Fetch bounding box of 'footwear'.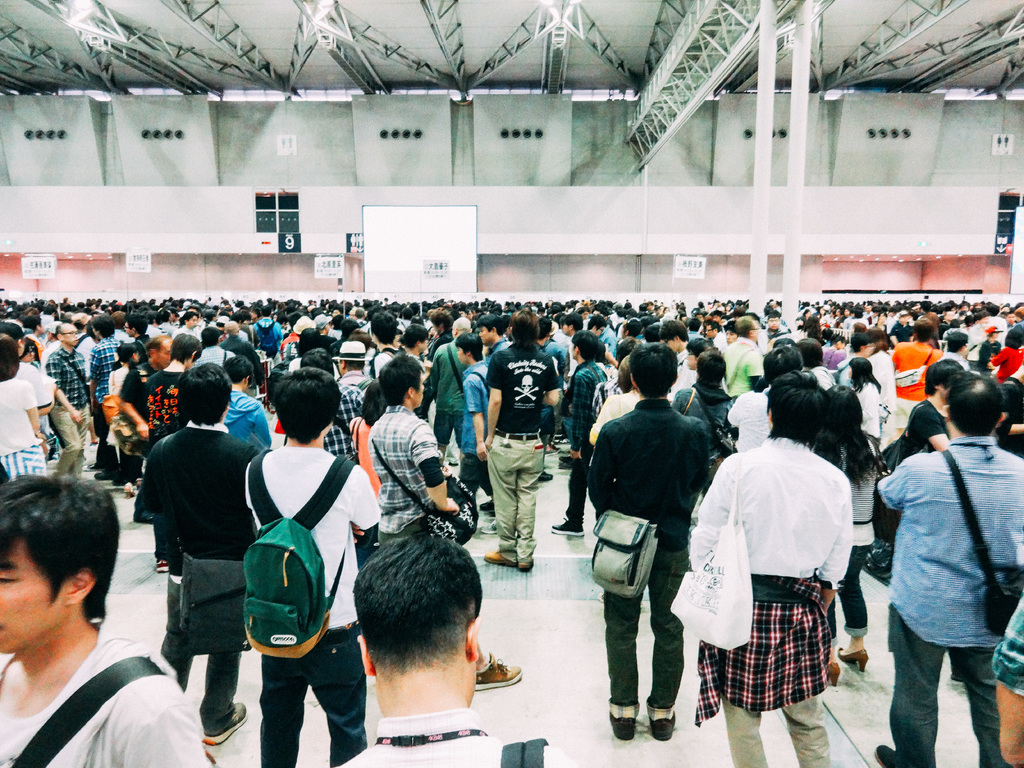
Bbox: locate(477, 657, 522, 687).
